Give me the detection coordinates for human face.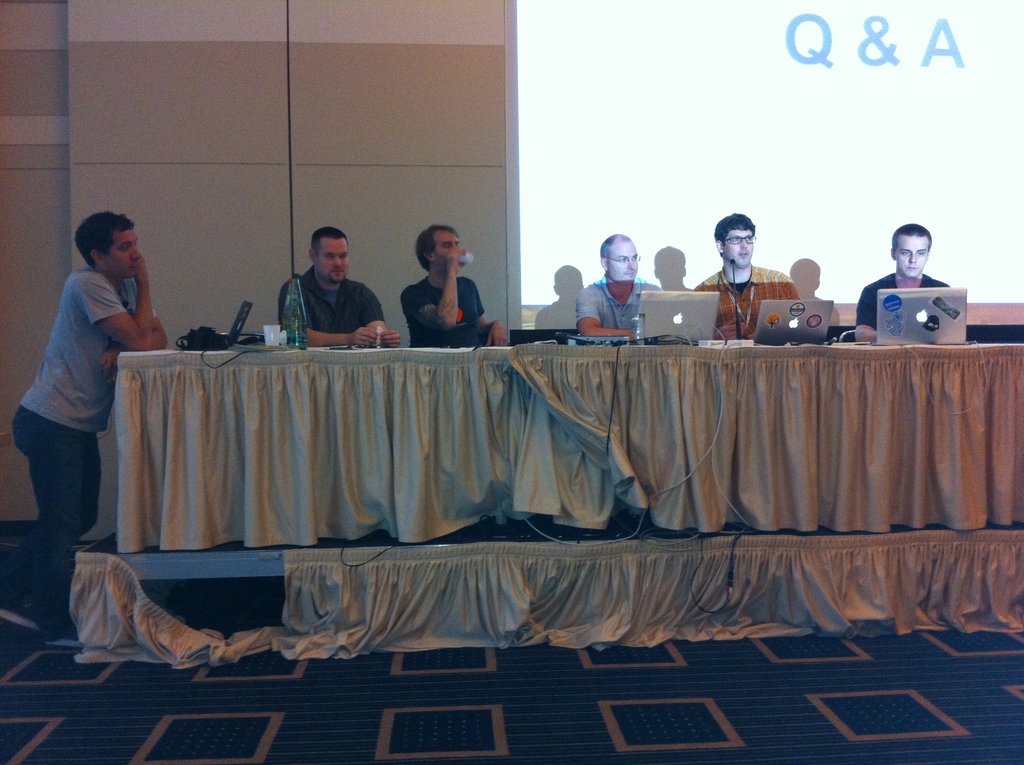
[x1=722, y1=227, x2=755, y2=266].
